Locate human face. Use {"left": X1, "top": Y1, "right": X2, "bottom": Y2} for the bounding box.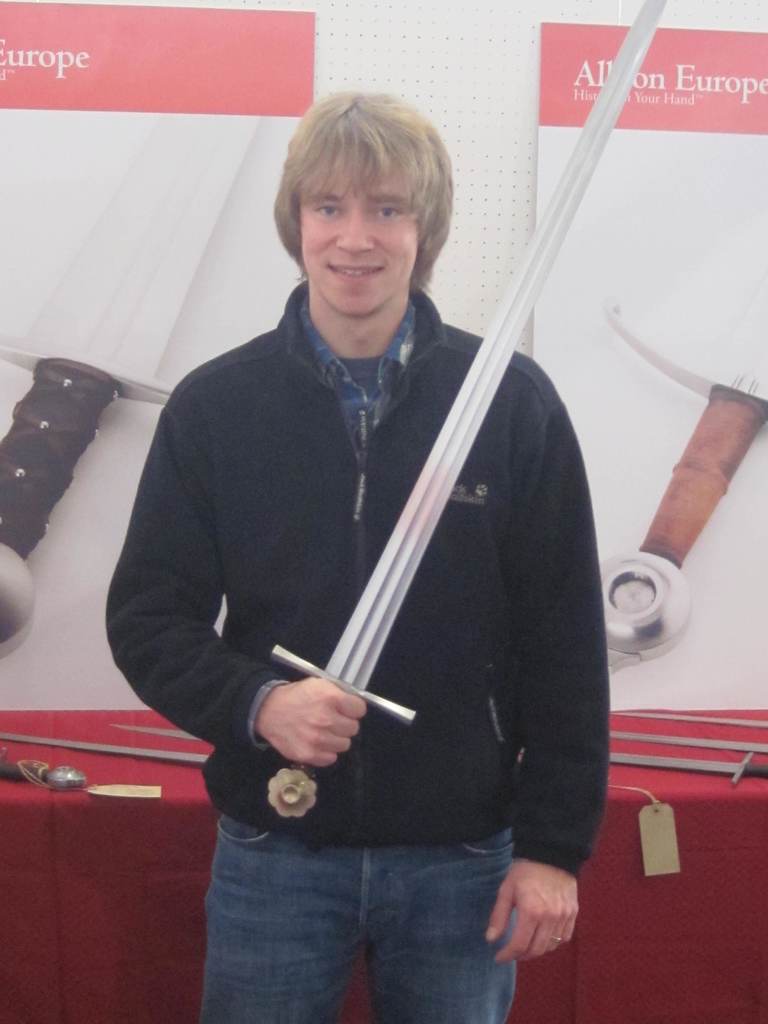
{"left": 300, "top": 181, "right": 417, "bottom": 321}.
